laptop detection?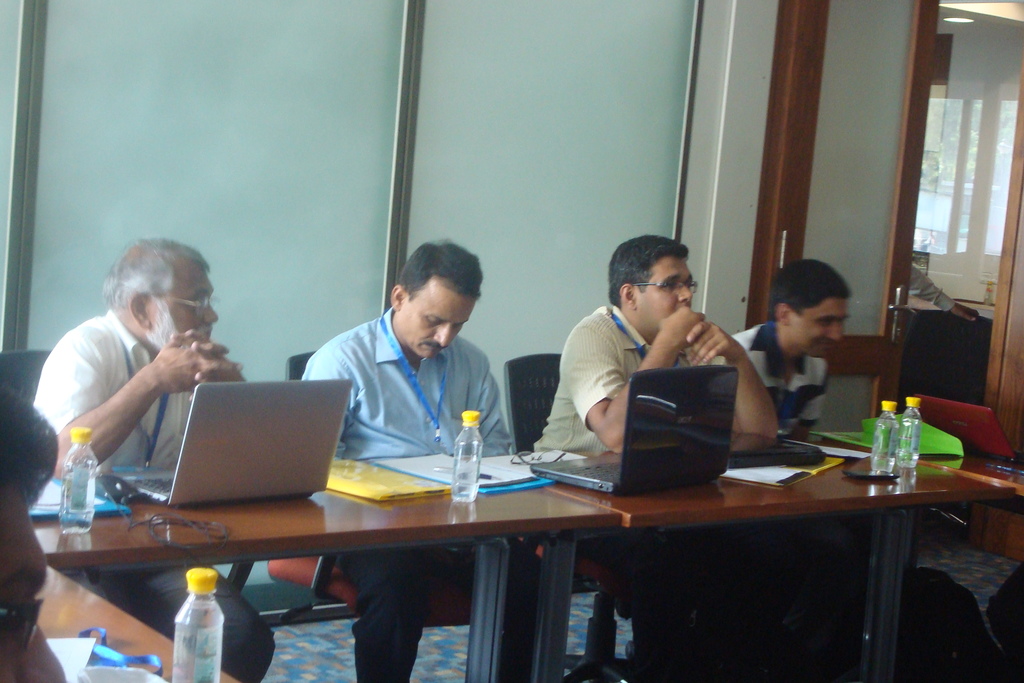
(x1=531, y1=365, x2=739, y2=495)
